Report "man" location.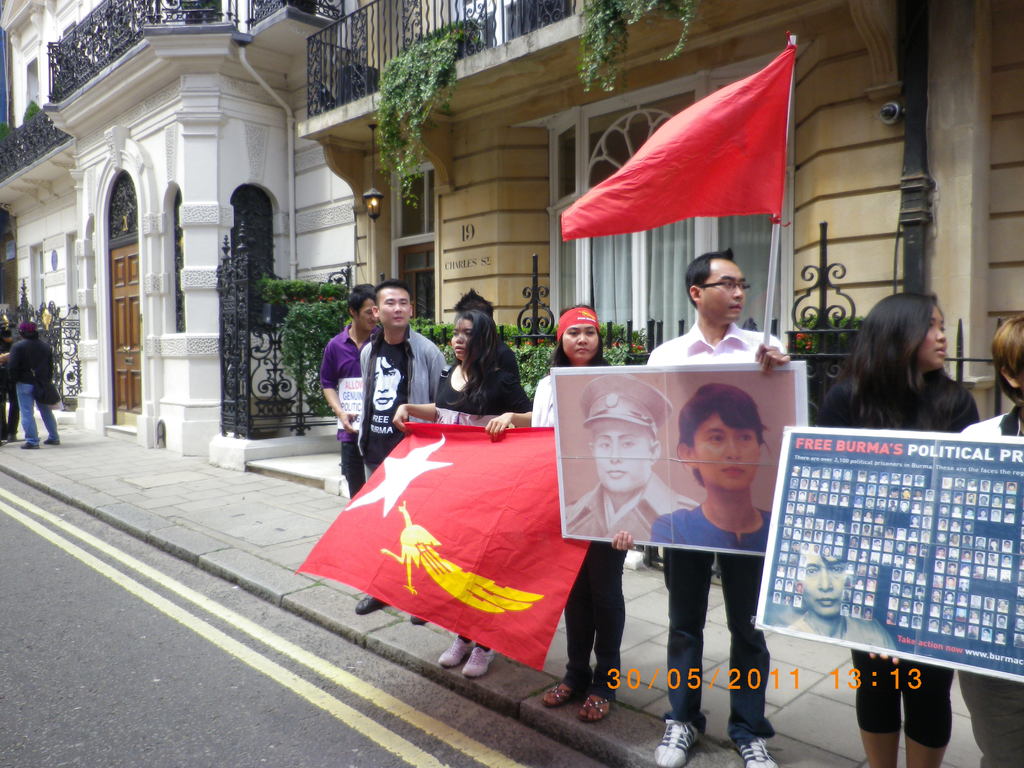
Report: 563 371 694 542.
